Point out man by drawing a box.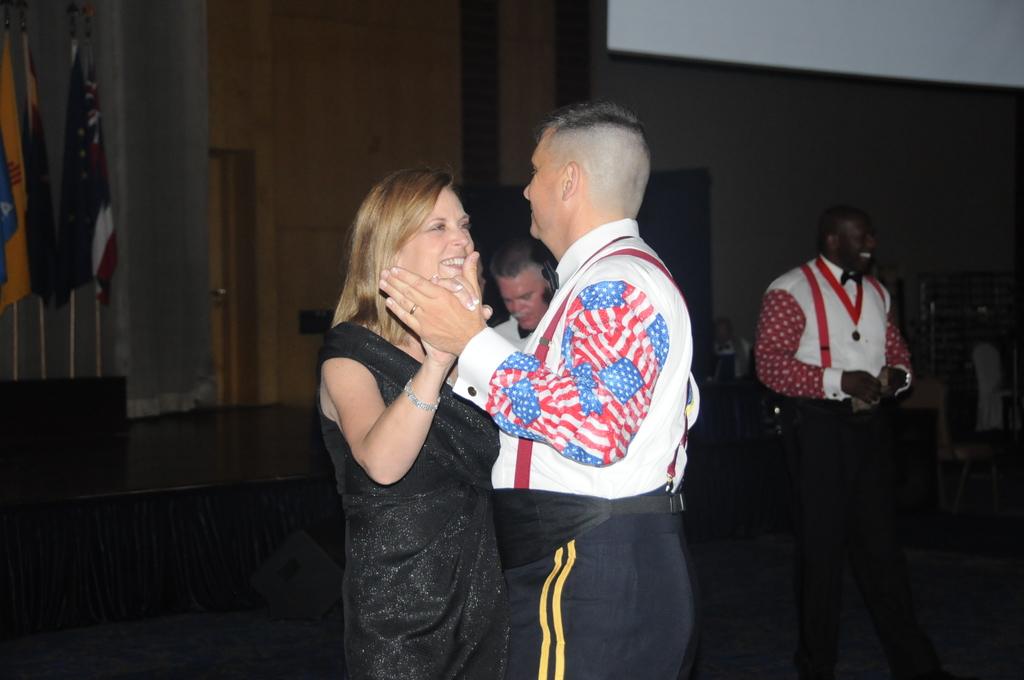
box(387, 86, 727, 670).
